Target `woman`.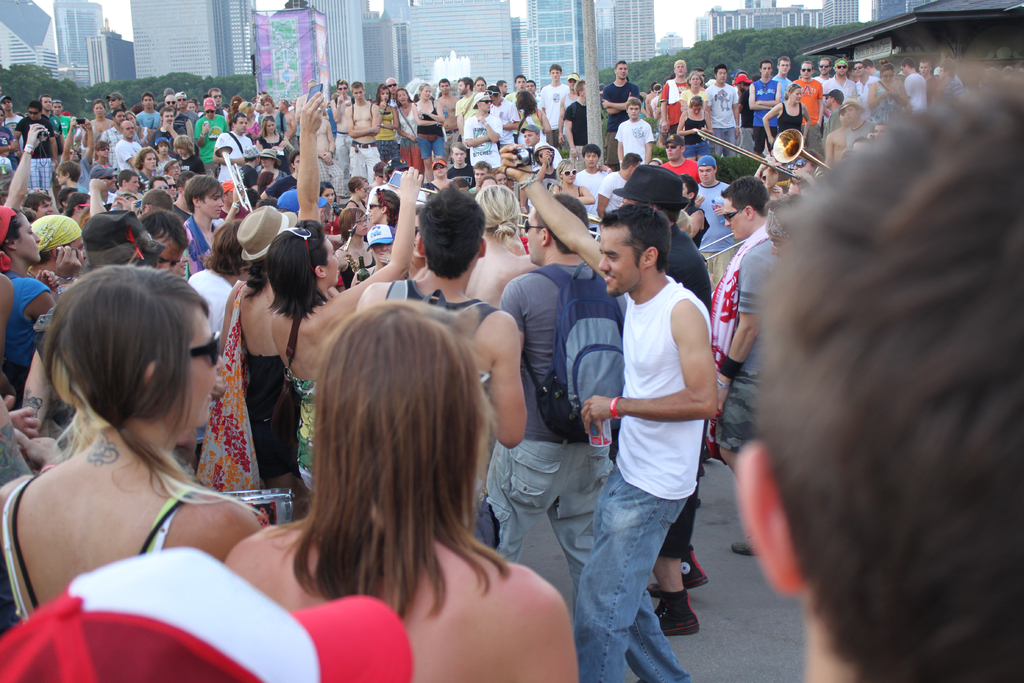
Target region: bbox=[373, 85, 399, 165].
